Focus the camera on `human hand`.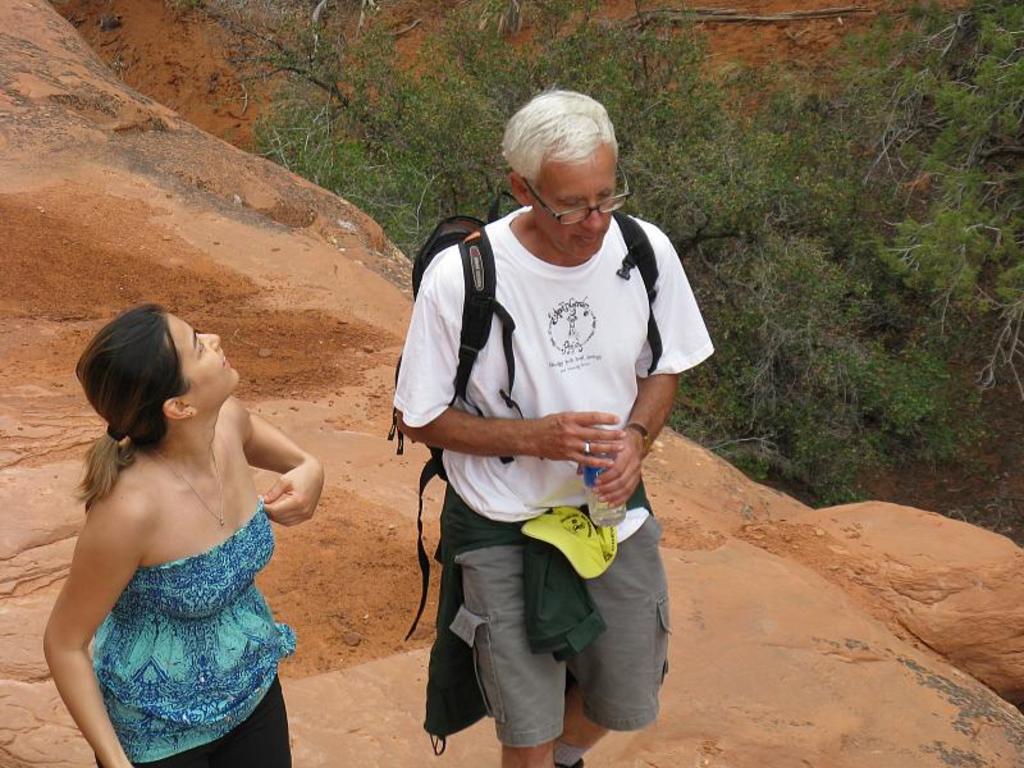
Focus region: (left=580, top=408, right=652, bottom=516).
